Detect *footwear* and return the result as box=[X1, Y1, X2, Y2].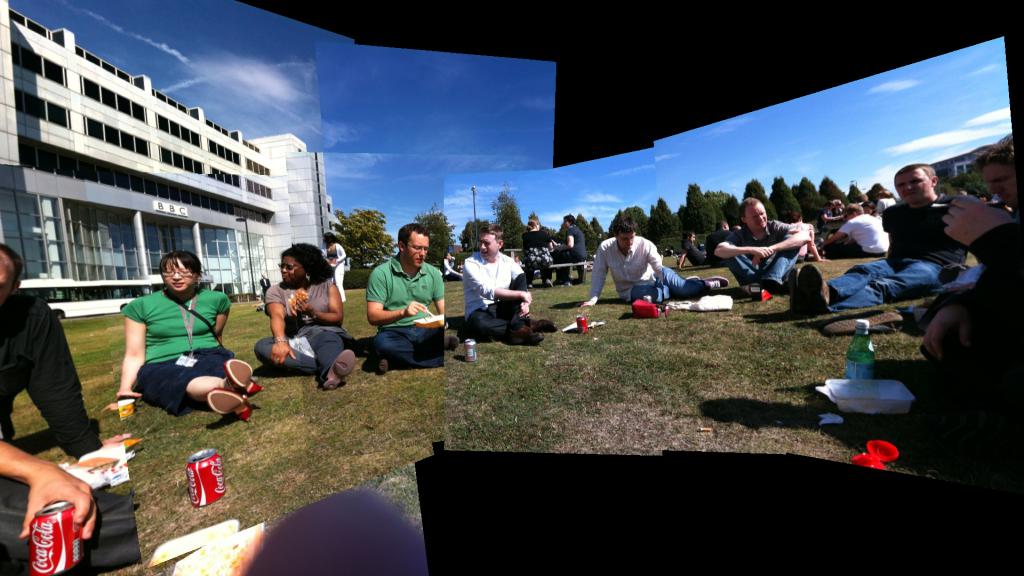
box=[707, 278, 729, 296].
